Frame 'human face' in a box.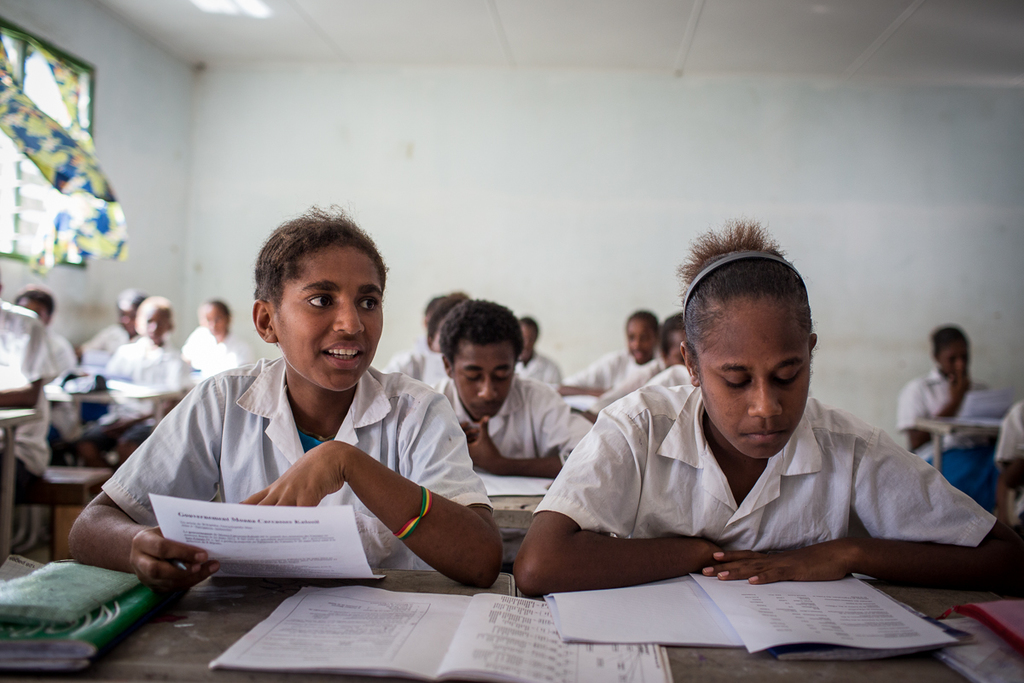
[x1=22, y1=301, x2=49, y2=324].
